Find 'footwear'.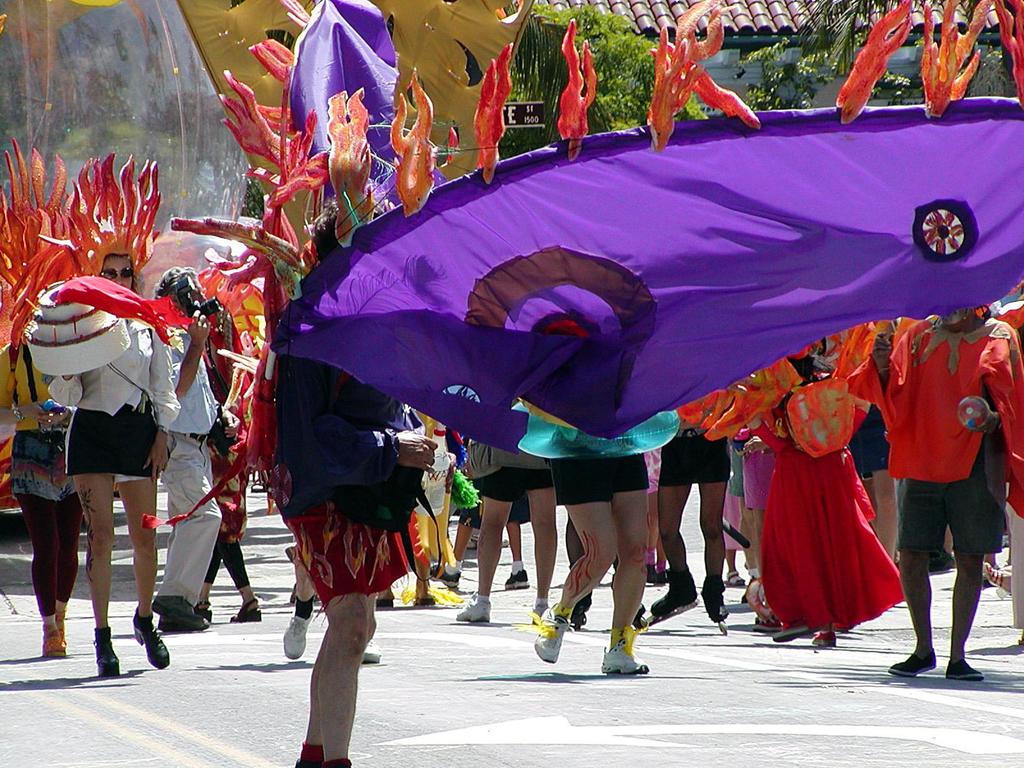
box=[566, 606, 586, 623].
